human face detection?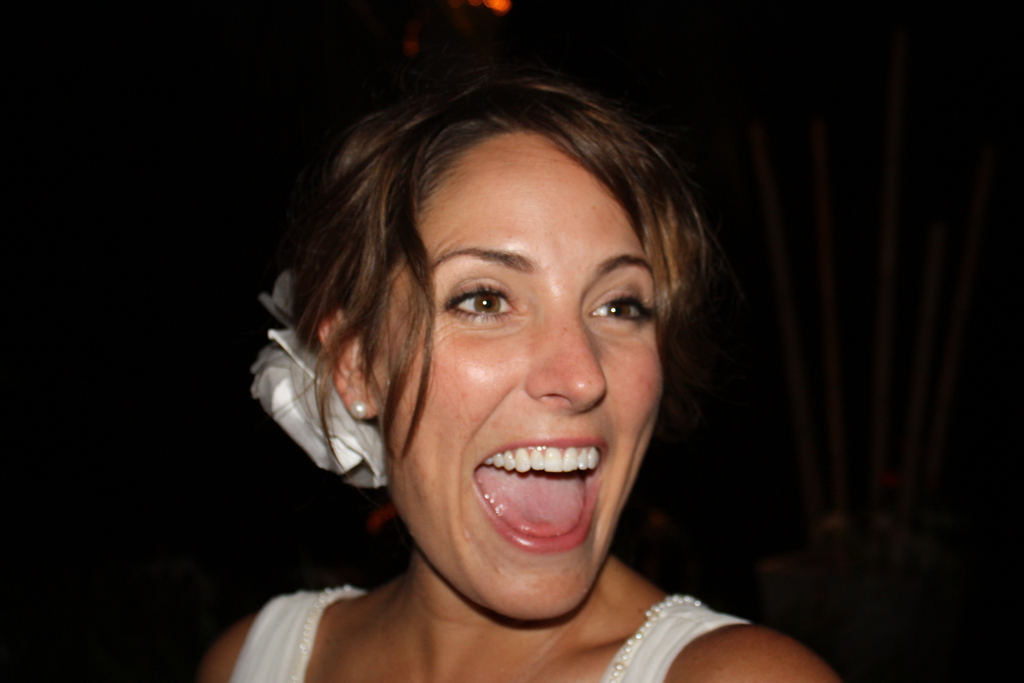
383:133:666:620
